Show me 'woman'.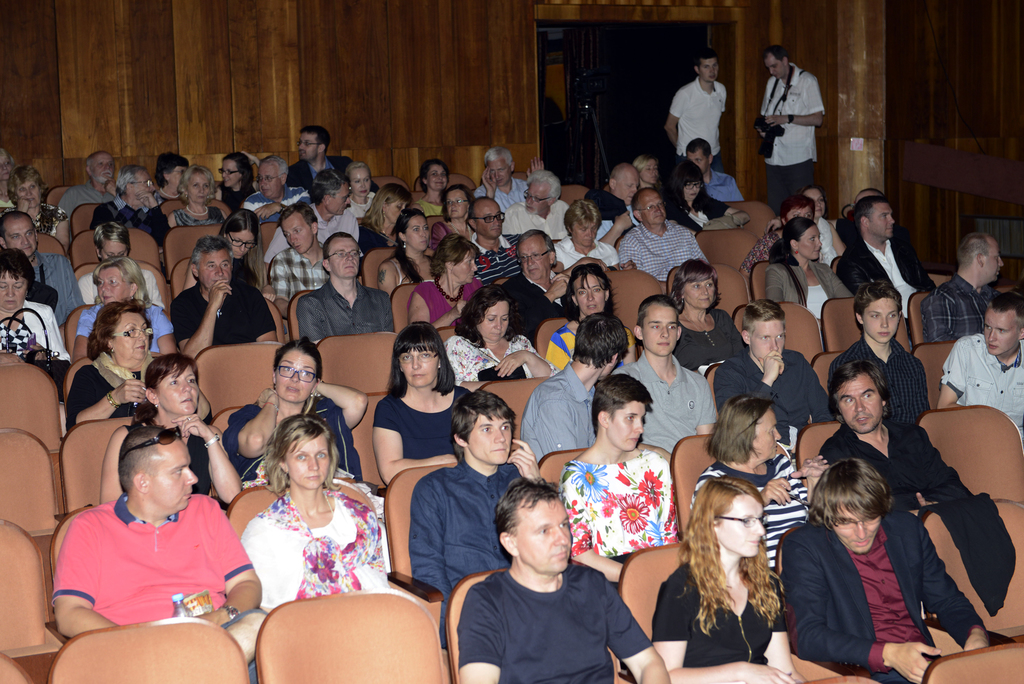
'woman' is here: 444/282/556/392.
